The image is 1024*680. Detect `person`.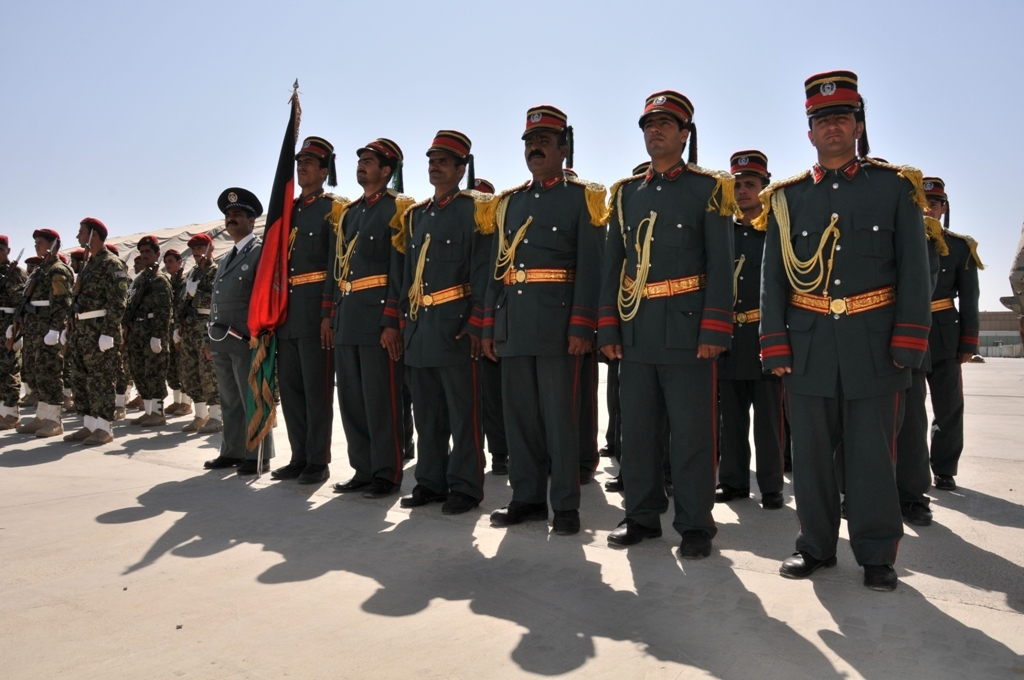
Detection: bbox(0, 223, 33, 428).
